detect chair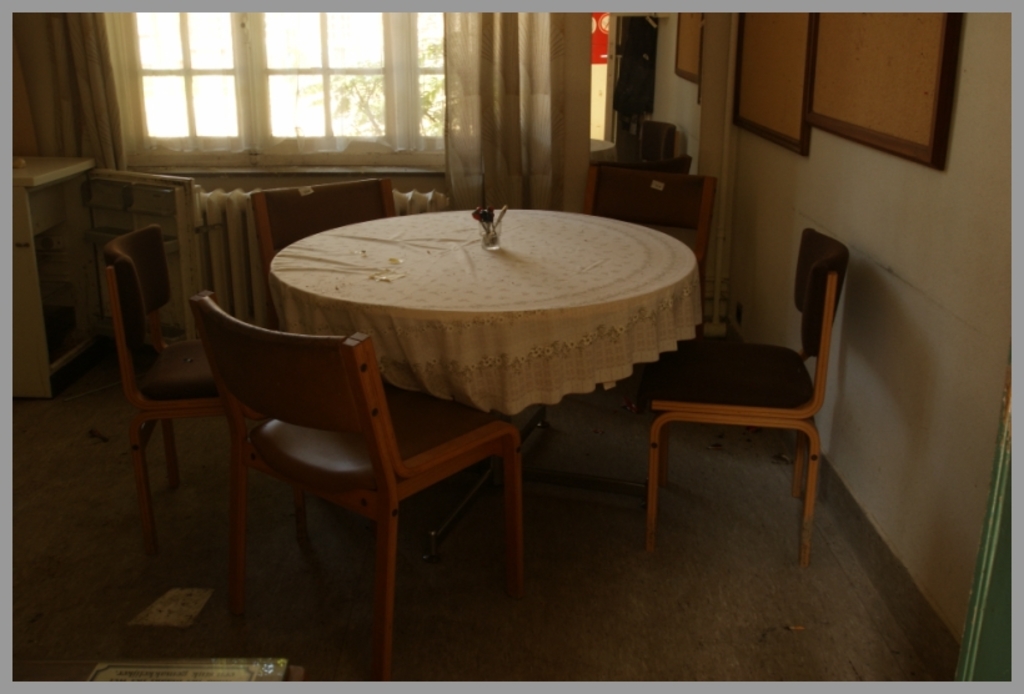
x1=192 y1=287 x2=529 y2=679
